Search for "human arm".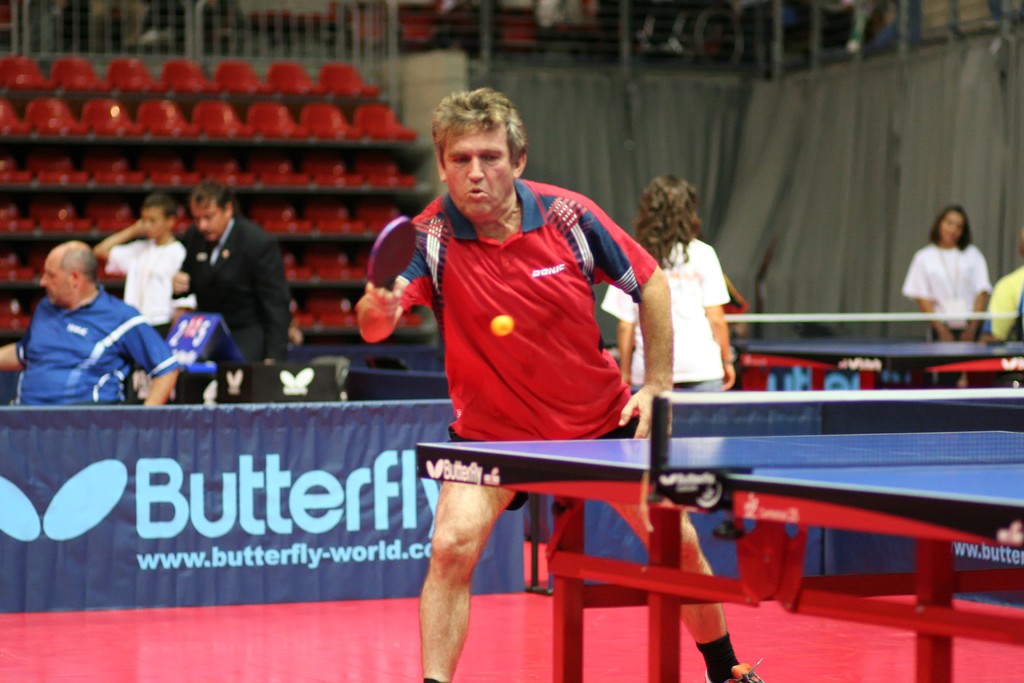
Found at [346, 210, 428, 345].
